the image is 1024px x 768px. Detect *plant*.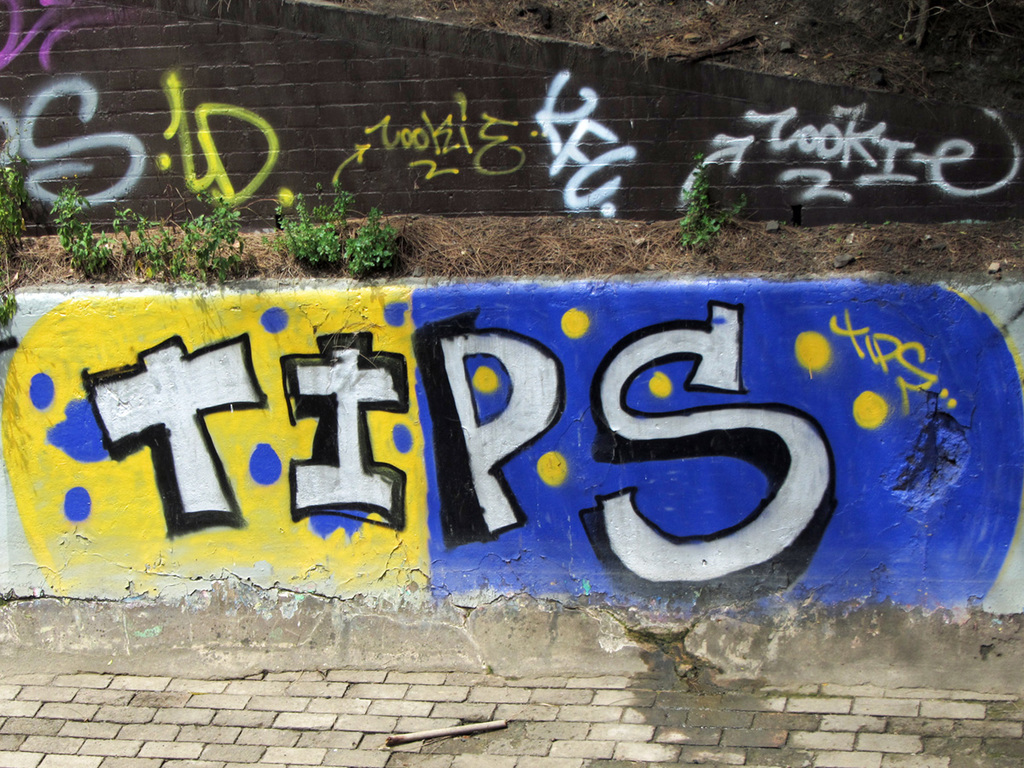
Detection: box=[280, 188, 359, 262].
